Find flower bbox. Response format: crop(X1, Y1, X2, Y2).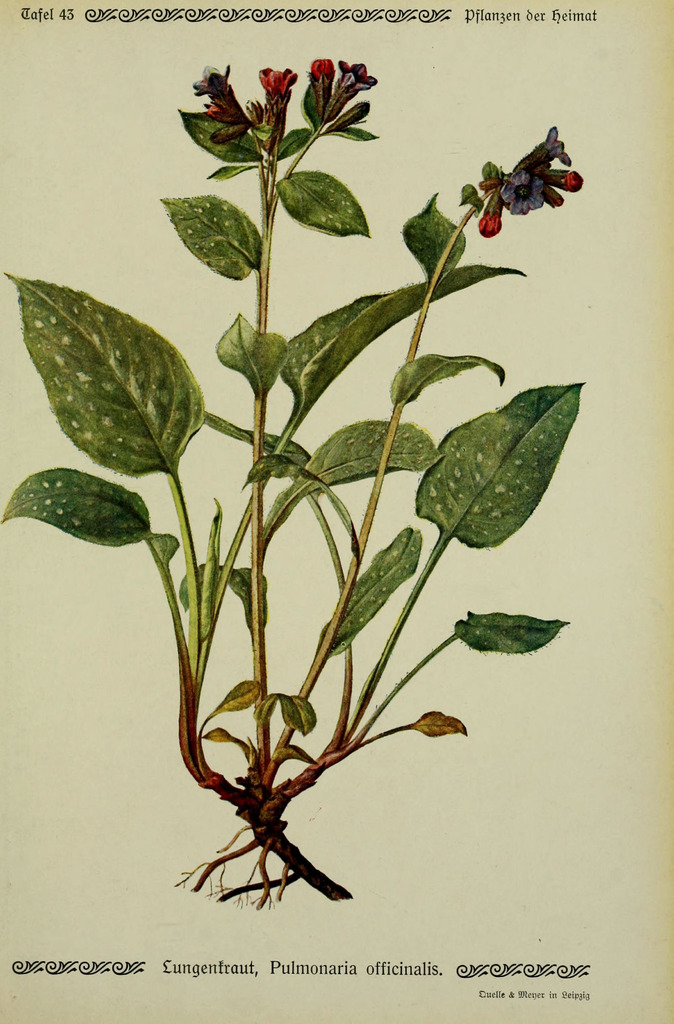
crop(517, 123, 572, 170).
